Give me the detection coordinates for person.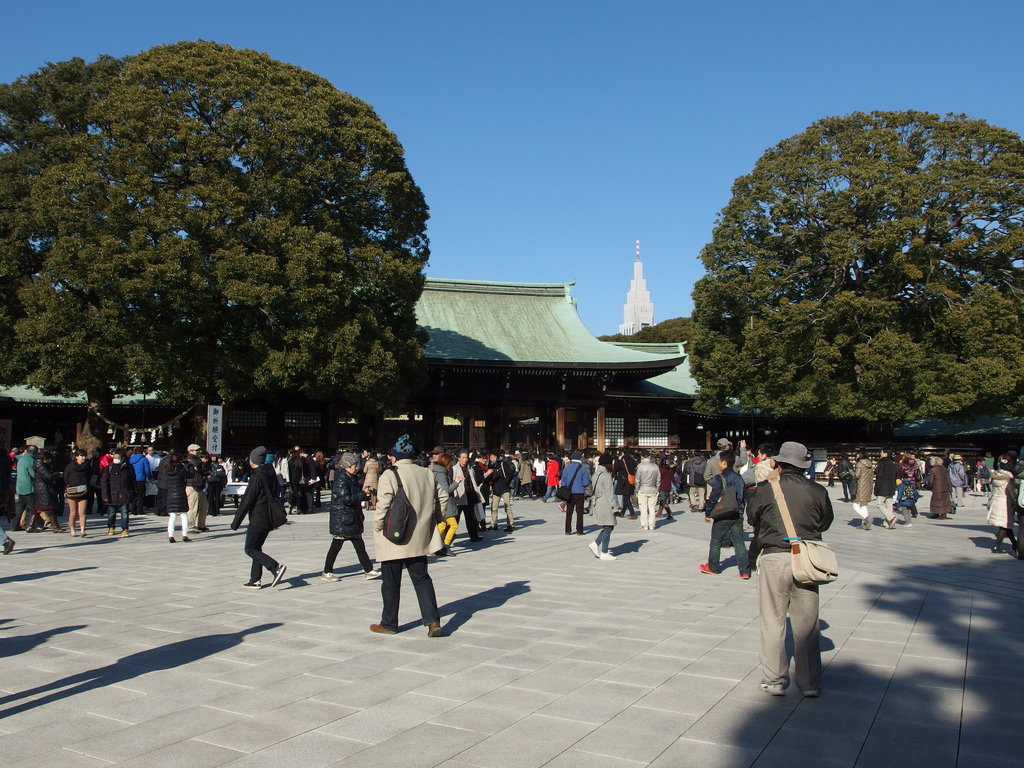
locate(943, 452, 968, 506).
